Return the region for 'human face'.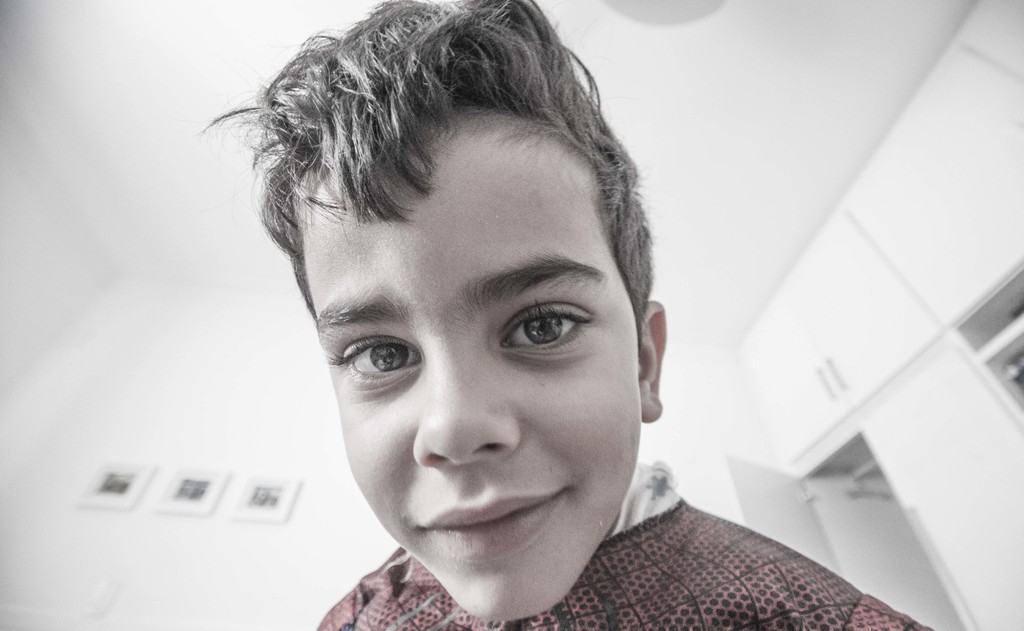
select_region(302, 129, 641, 621).
